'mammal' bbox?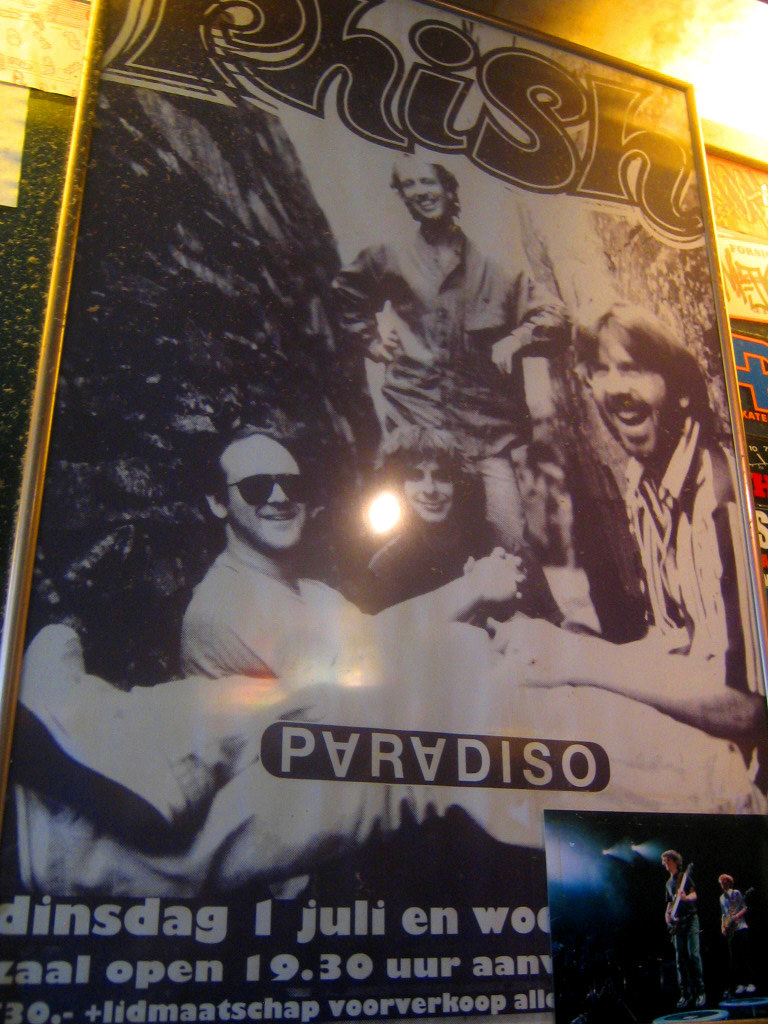
<box>265,128,629,569</box>
